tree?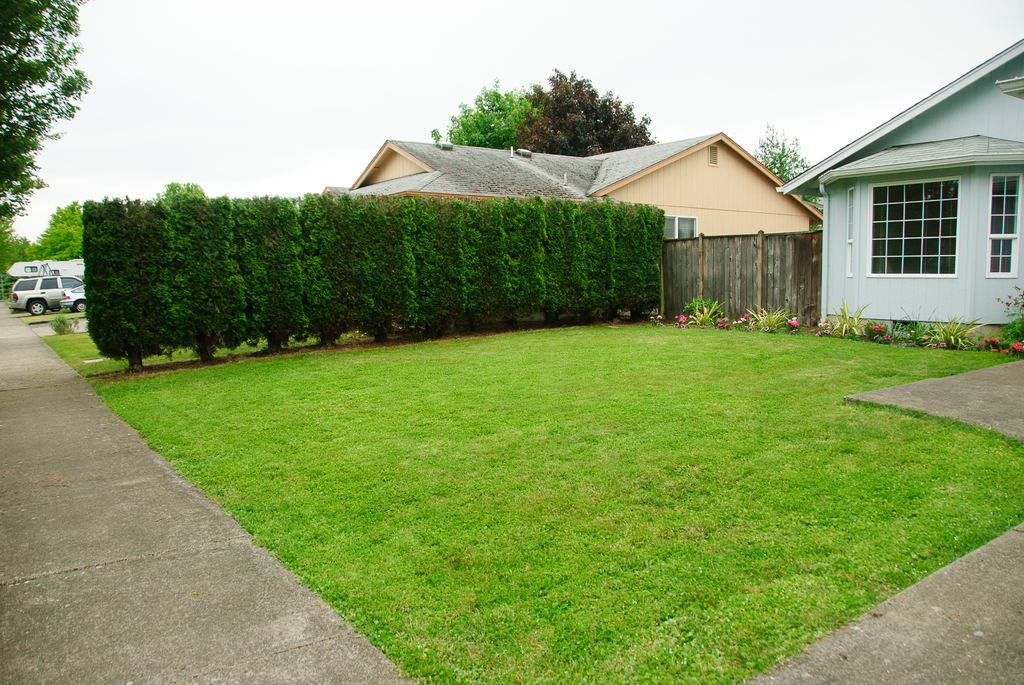
BBox(746, 125, 827, 230)
